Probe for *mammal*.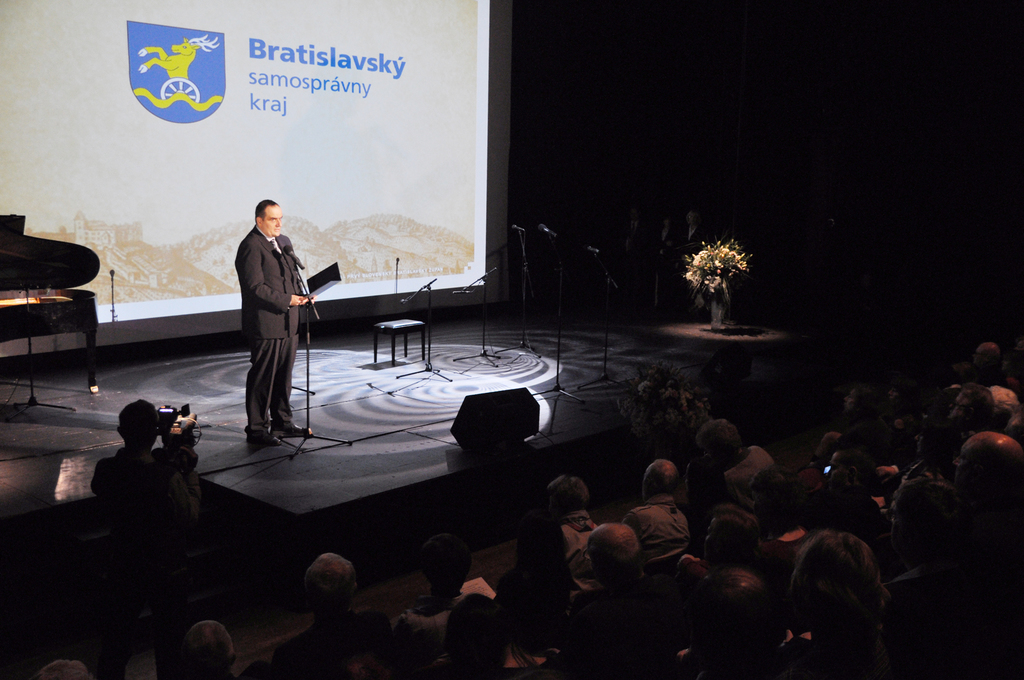
Probe result: 691,417,780,510.
